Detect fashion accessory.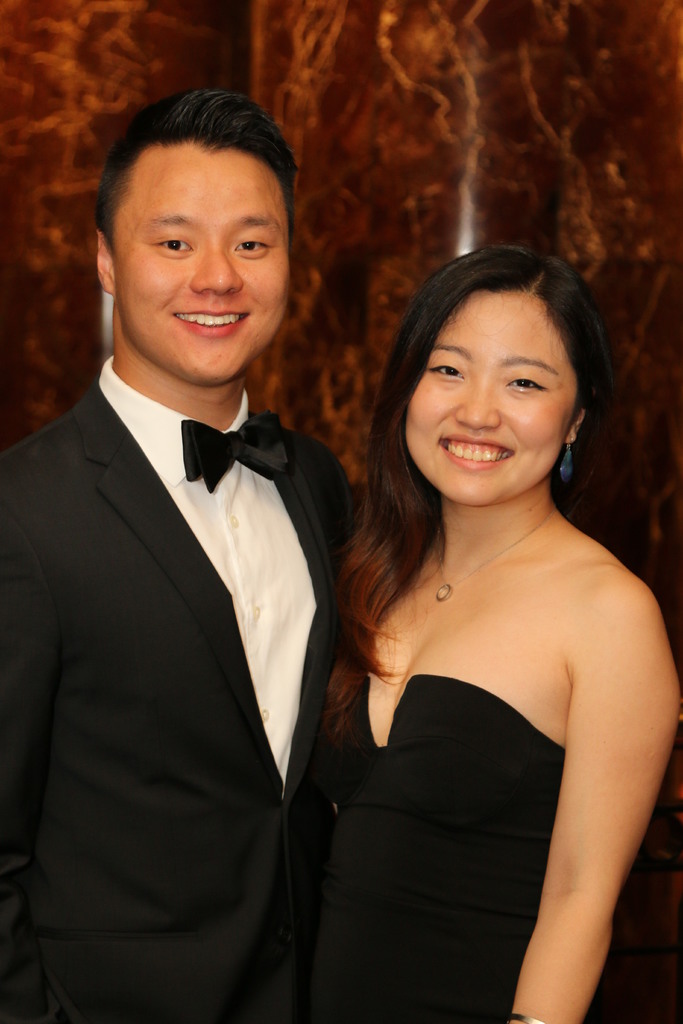
Detected at 557 447 572 484.
